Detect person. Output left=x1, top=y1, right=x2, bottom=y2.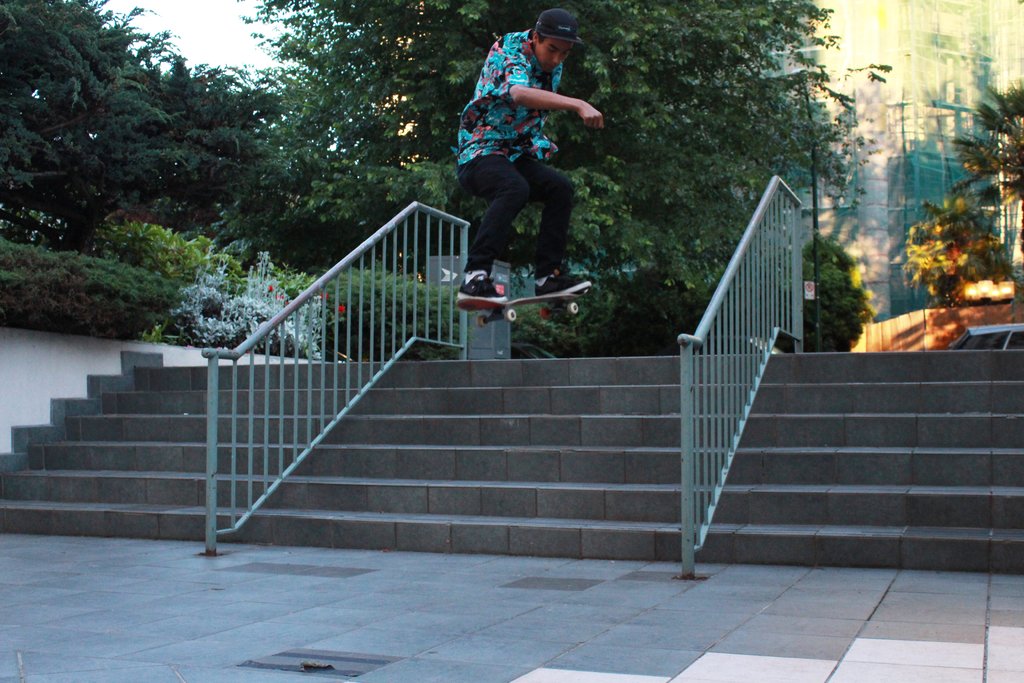
left=447, top=24, right=618, bottom=341.
